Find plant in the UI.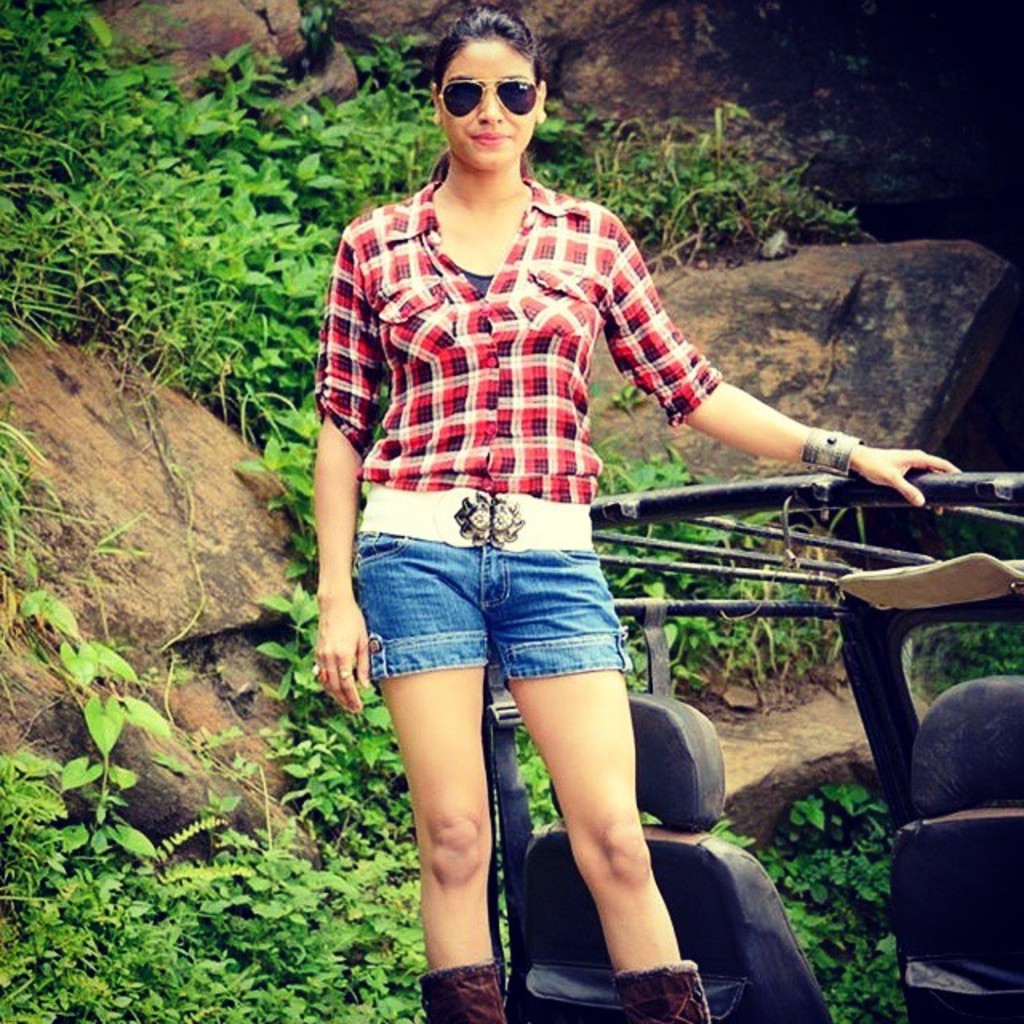
UI element at 910 629 1022 691.
